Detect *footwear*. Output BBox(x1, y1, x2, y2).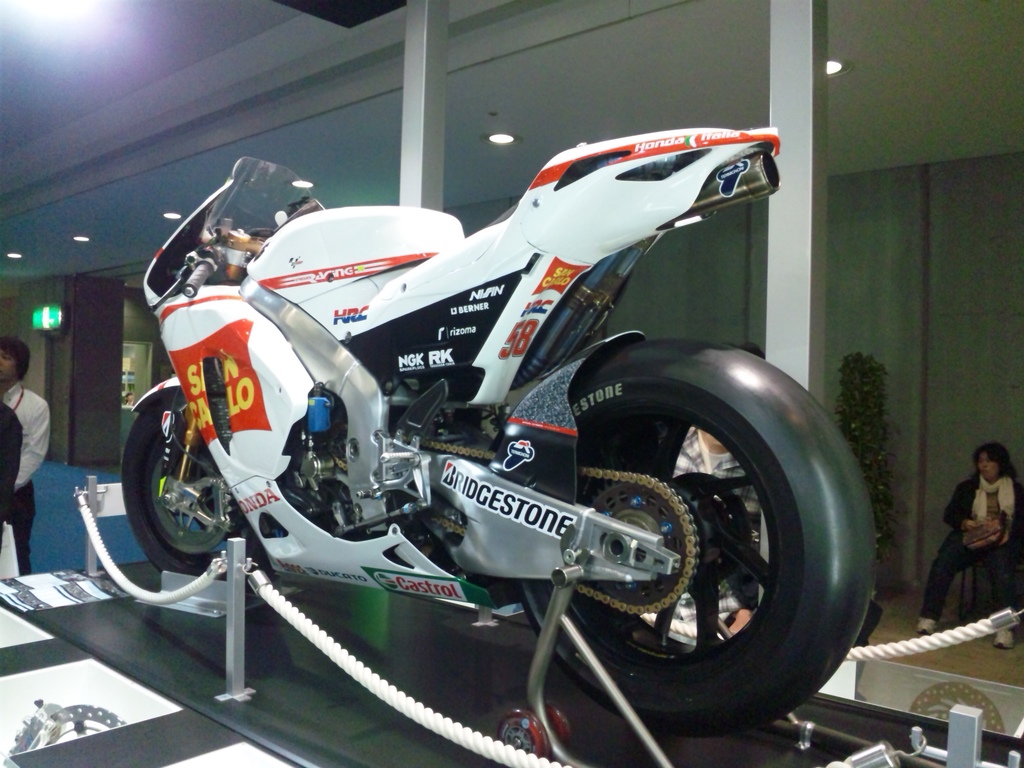
BBox(918, 610, 940, 638).
